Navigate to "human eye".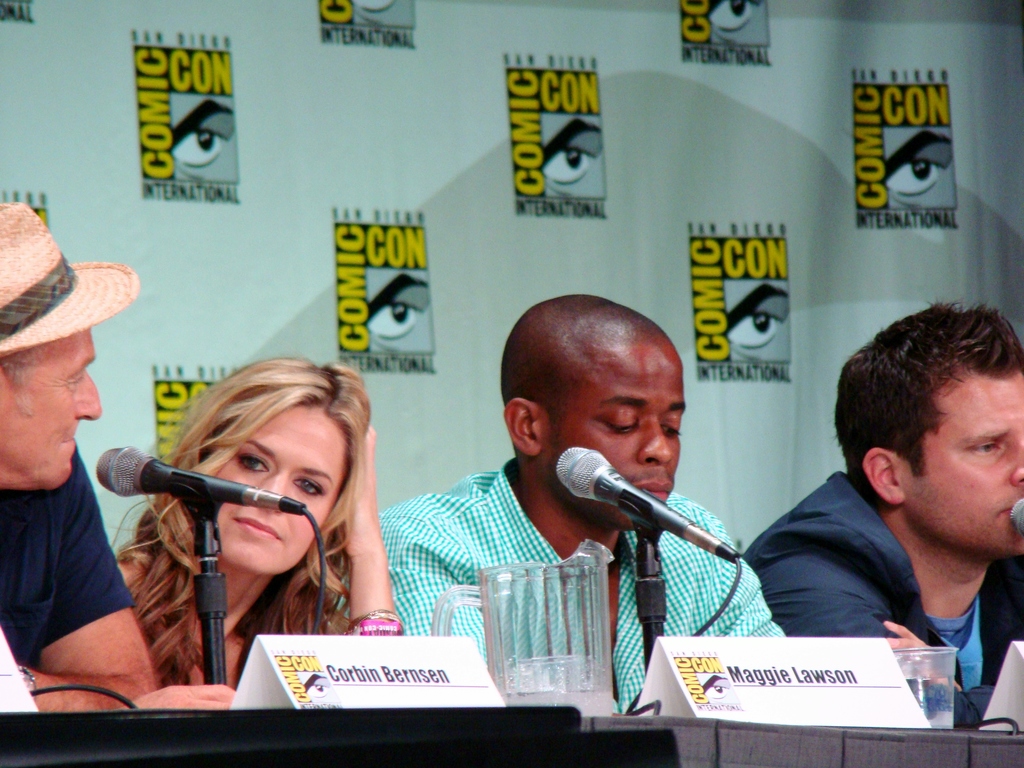
Navigation target: x1=726, y1=301, x2=788, y2=355.
